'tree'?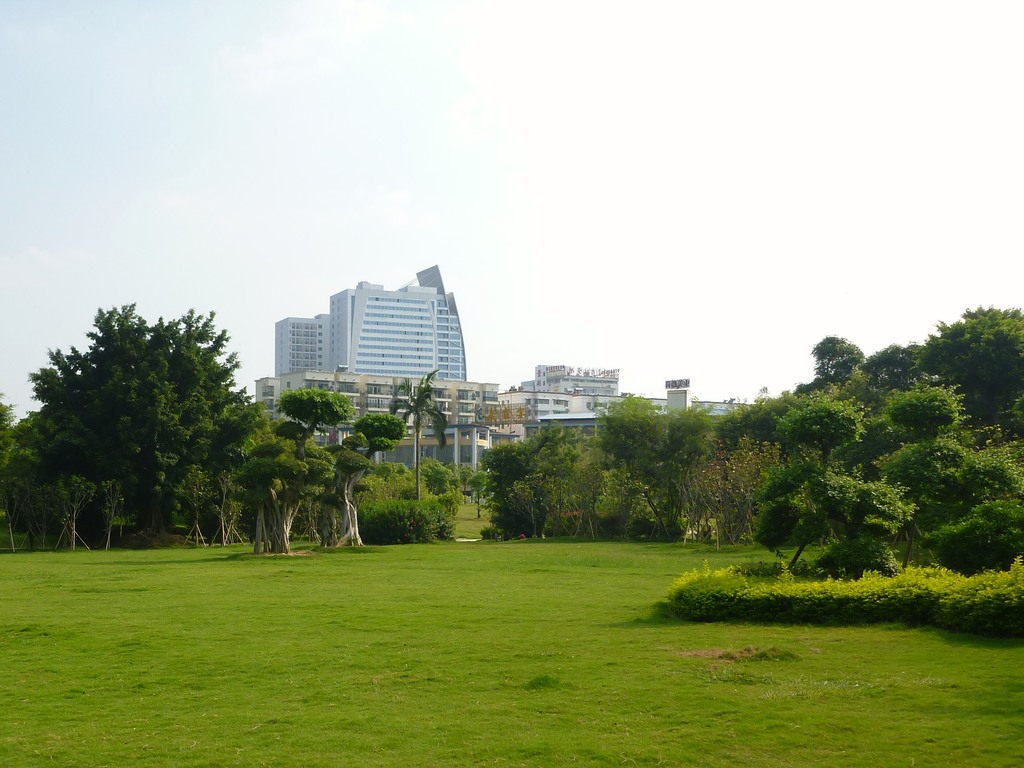
l=592, t=388, r=712, b=537
